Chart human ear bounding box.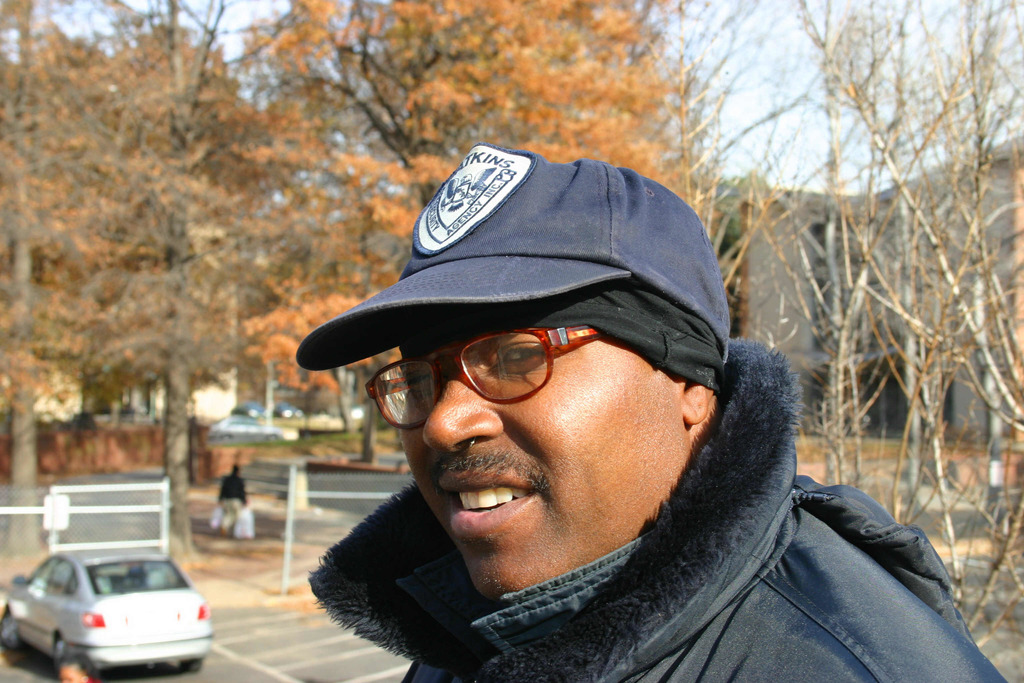
Charted: {"left": 678, "top": 374, "right": 714, "bottom": 424}.
